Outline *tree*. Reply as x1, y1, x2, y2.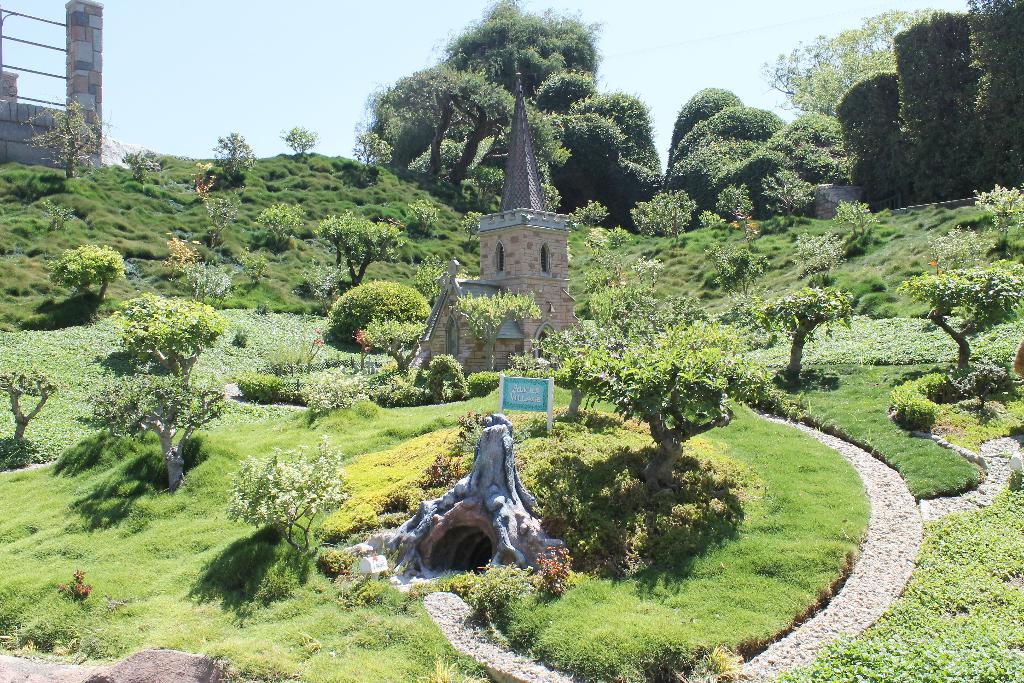
831, 69, 929, 211.
